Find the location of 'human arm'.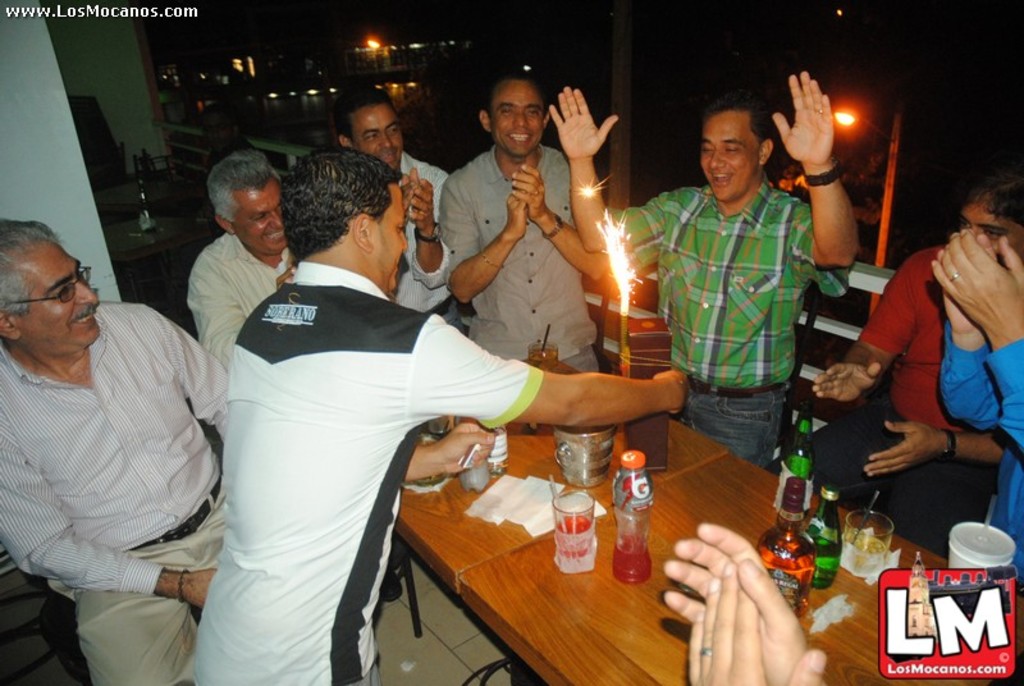
Location: left=508, top=161, right=611, bottom=284.
